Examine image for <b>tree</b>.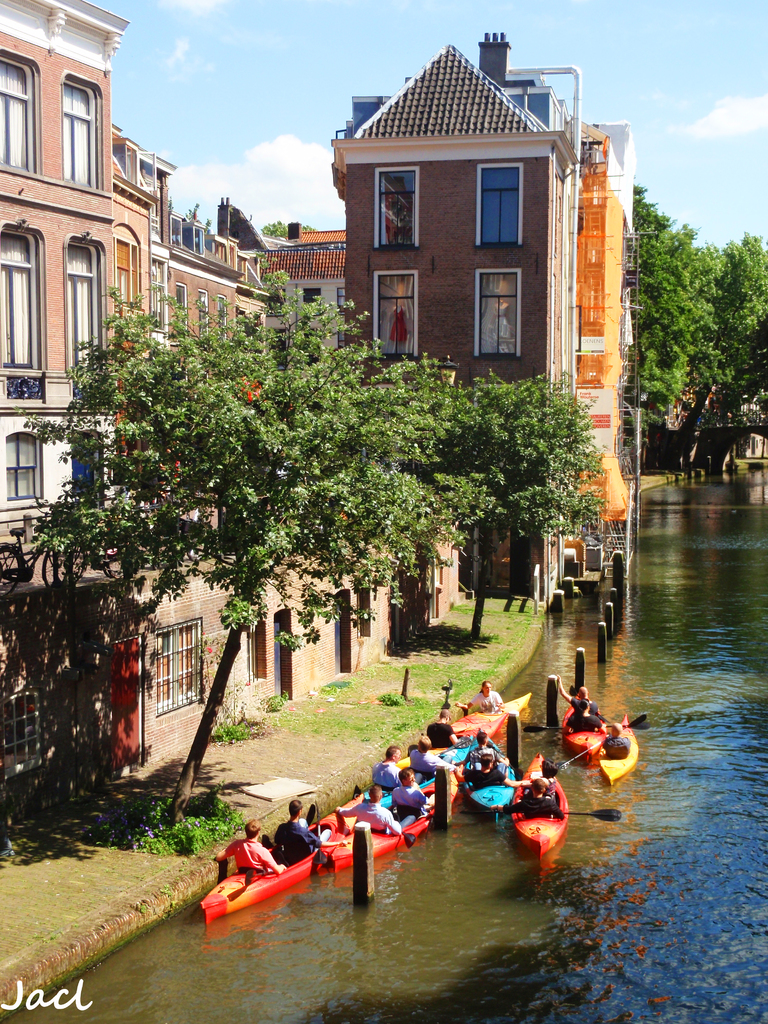
Examination result: BBox(711, 230, 767, 472).
